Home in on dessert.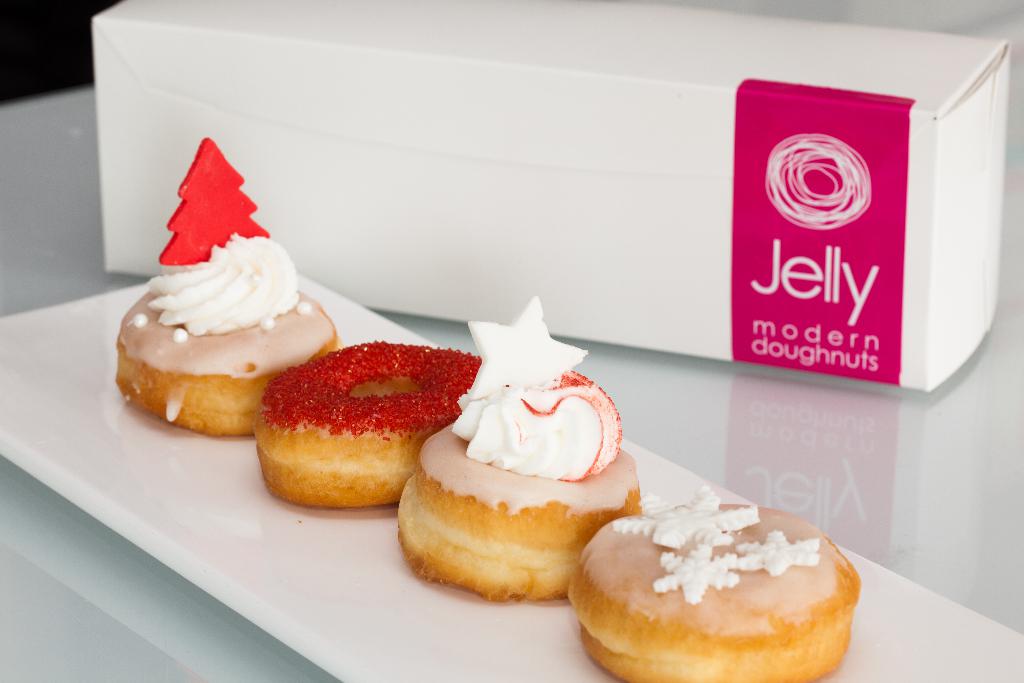
Homed in at [122, 233, 350, 461].
